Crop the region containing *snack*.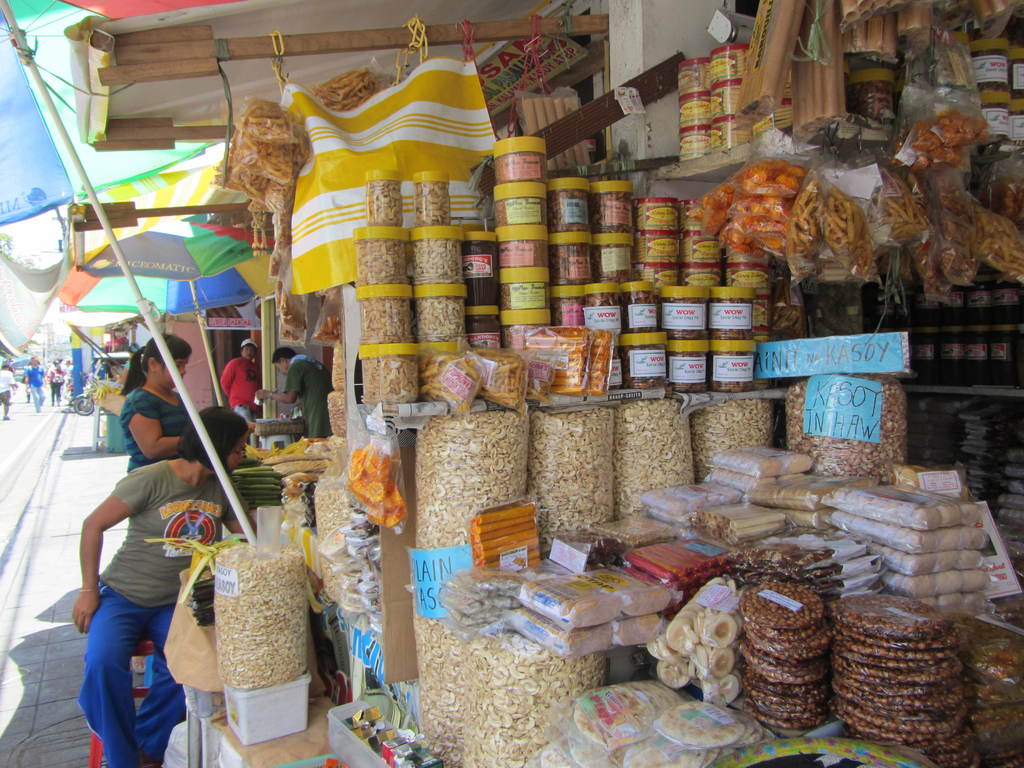
Crop region: (424, 356, 486, 412).
